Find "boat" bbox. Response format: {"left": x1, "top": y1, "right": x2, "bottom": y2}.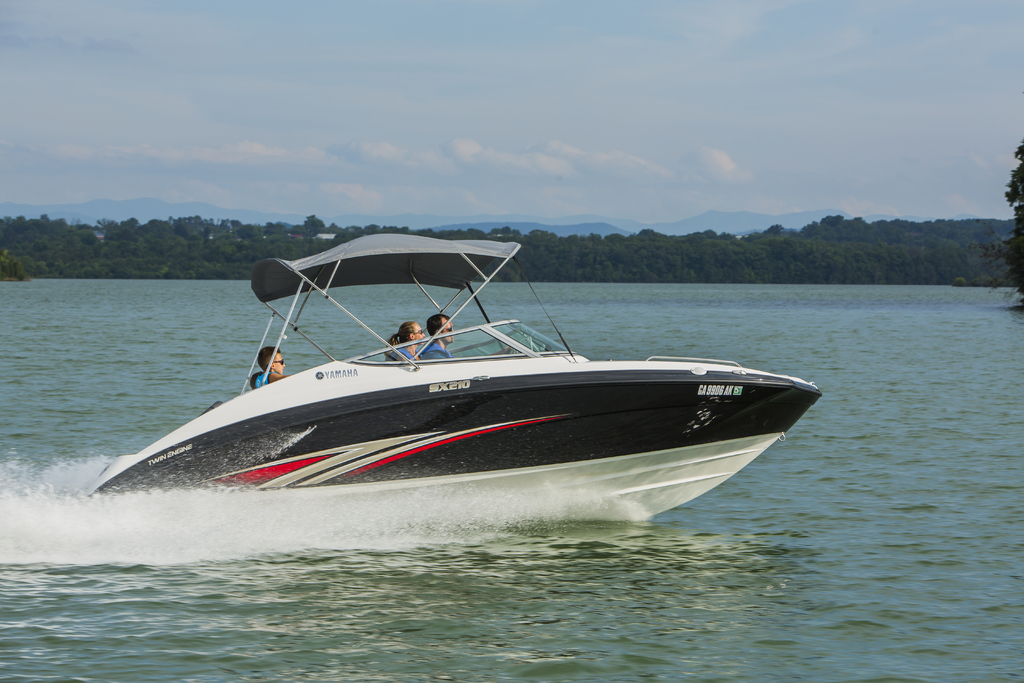
{"left": 76, "top": 242, "right": 817, "bottom": 522}.
